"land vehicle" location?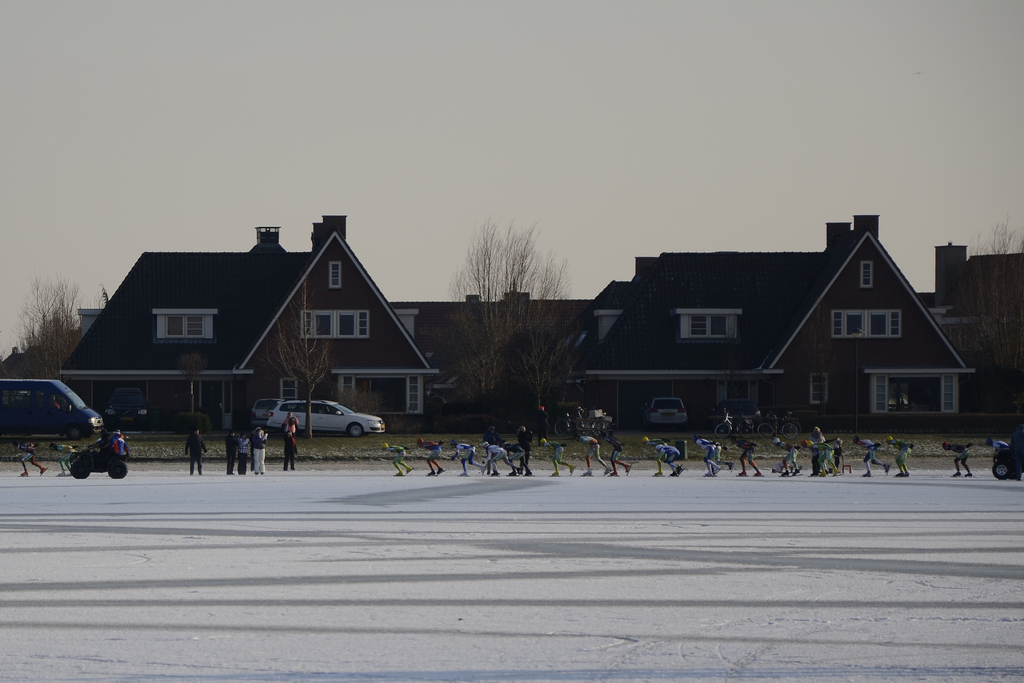
1:375:106:441
